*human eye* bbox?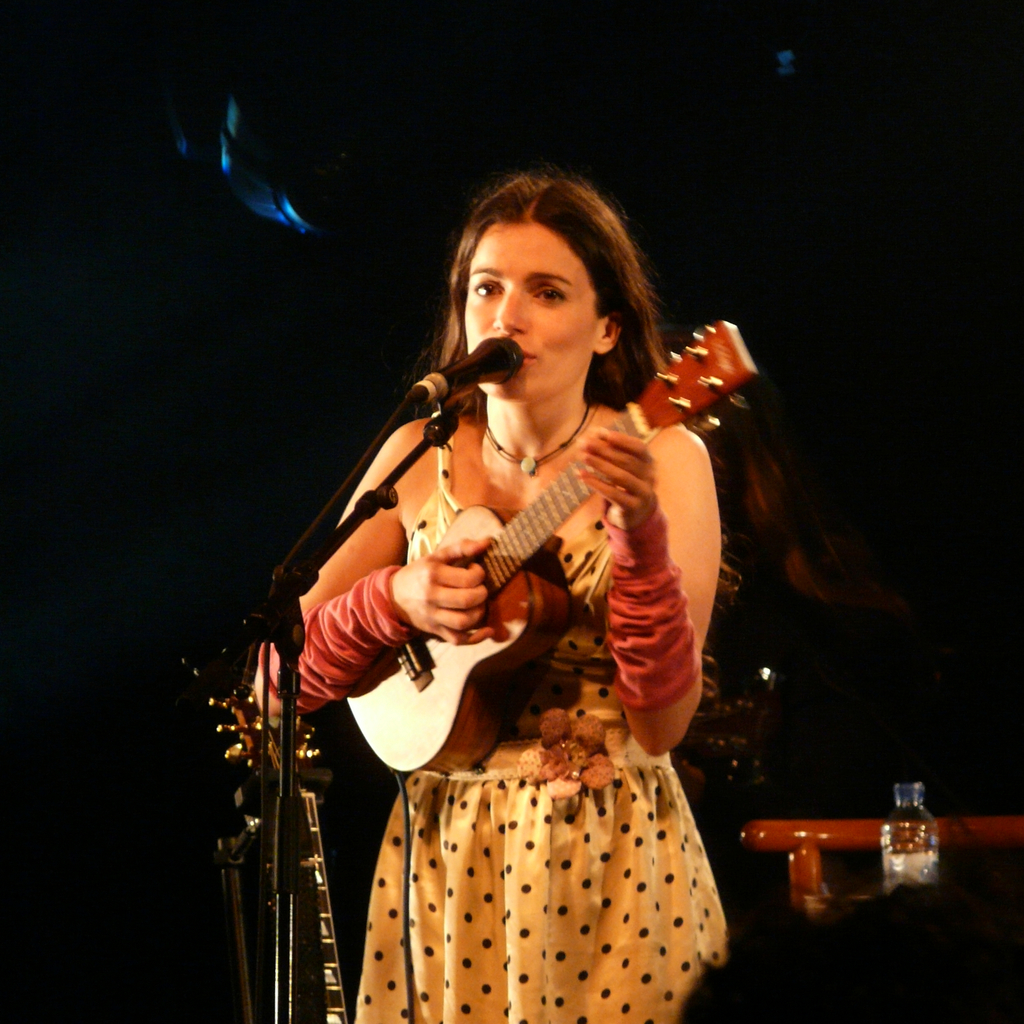
(470,278,502,300)
